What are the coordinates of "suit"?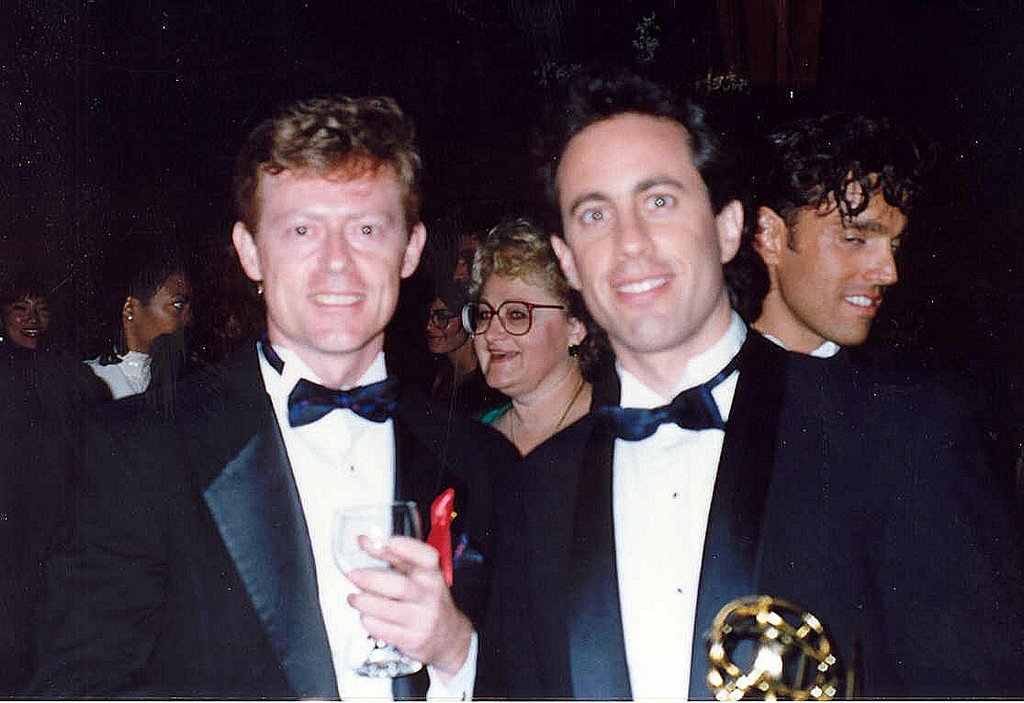
x1=524 y1=310 x2=1020 y2=700.
